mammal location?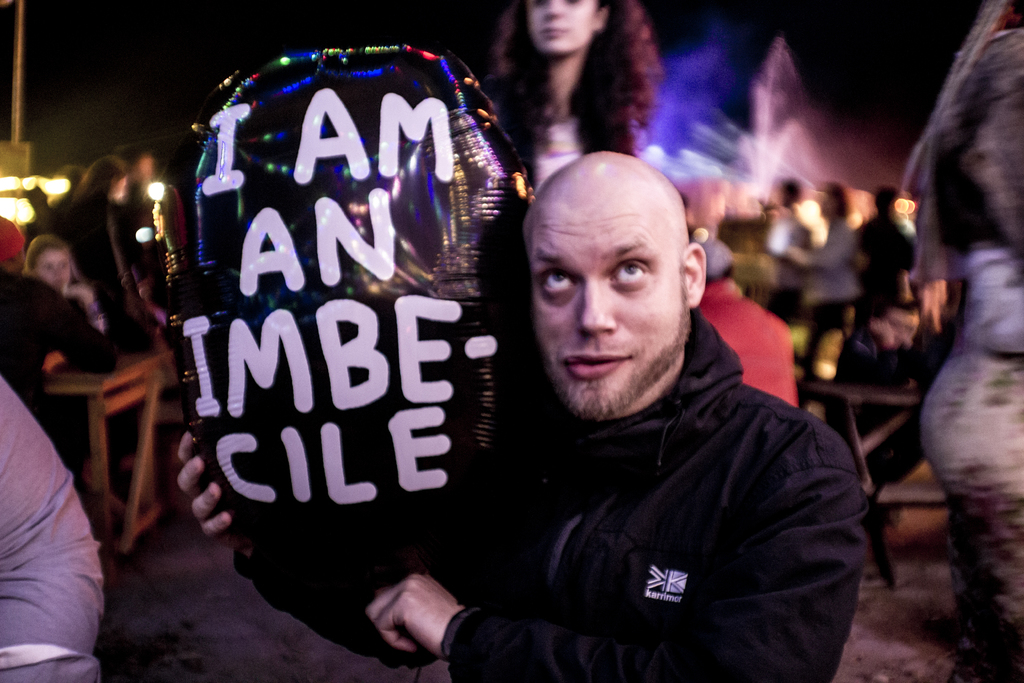
(left=0, top=374, right=110, bottom=682)
